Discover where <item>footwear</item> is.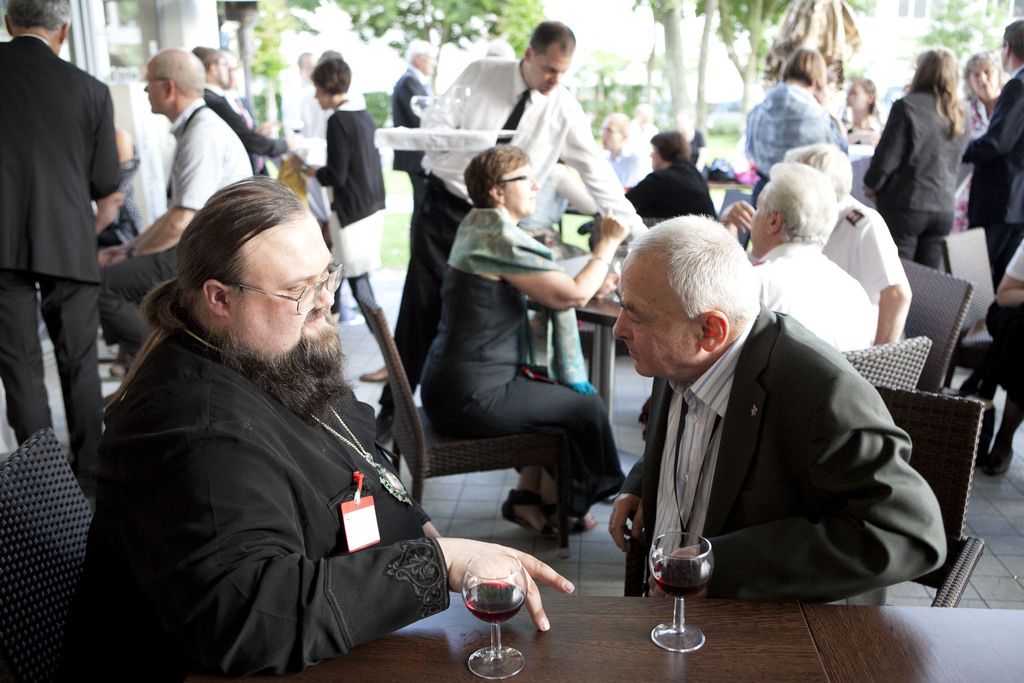
Discovered at [534,497,595,532].
